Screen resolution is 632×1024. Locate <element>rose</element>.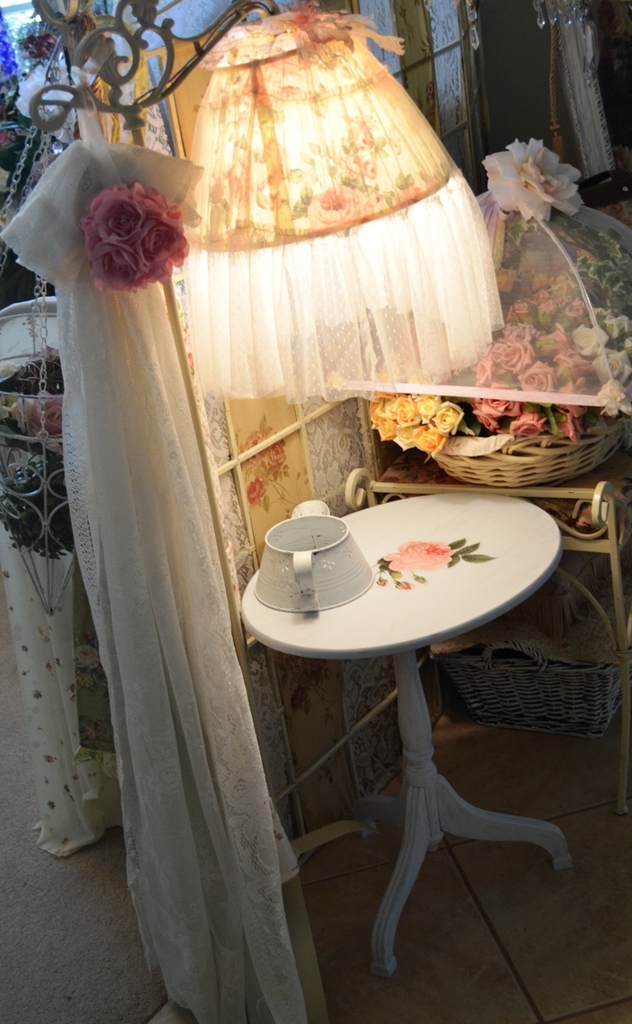
[left=241, top=474, right=269, bottom=504].
